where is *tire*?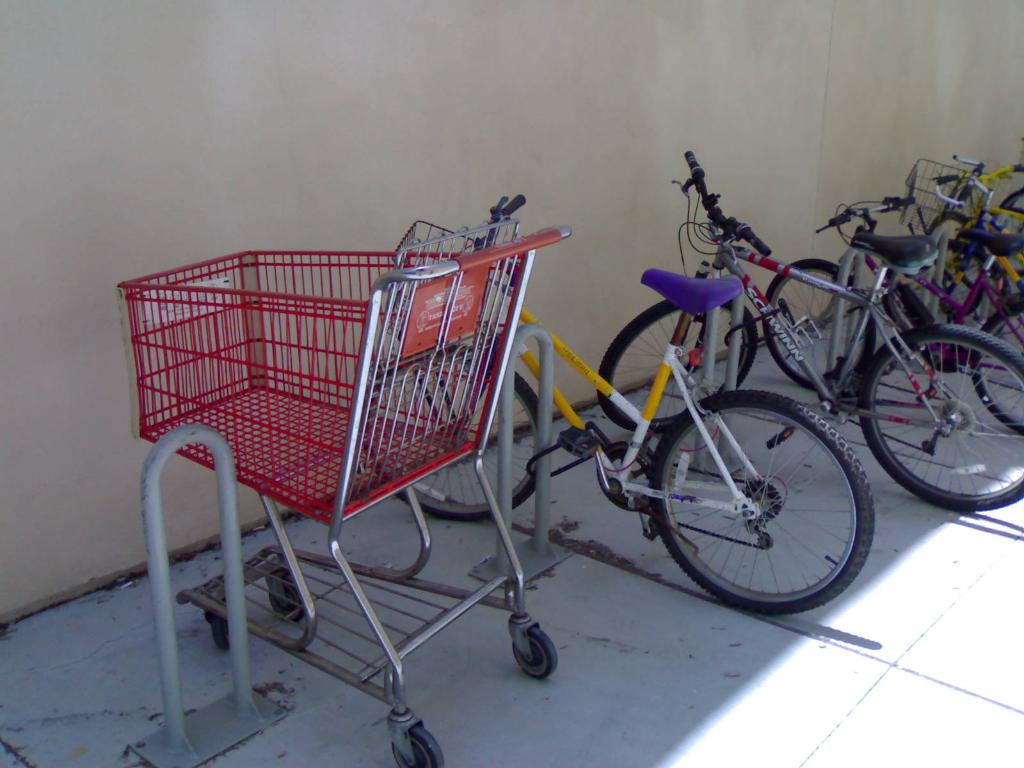
select_region(600, 301, 763, 432).
